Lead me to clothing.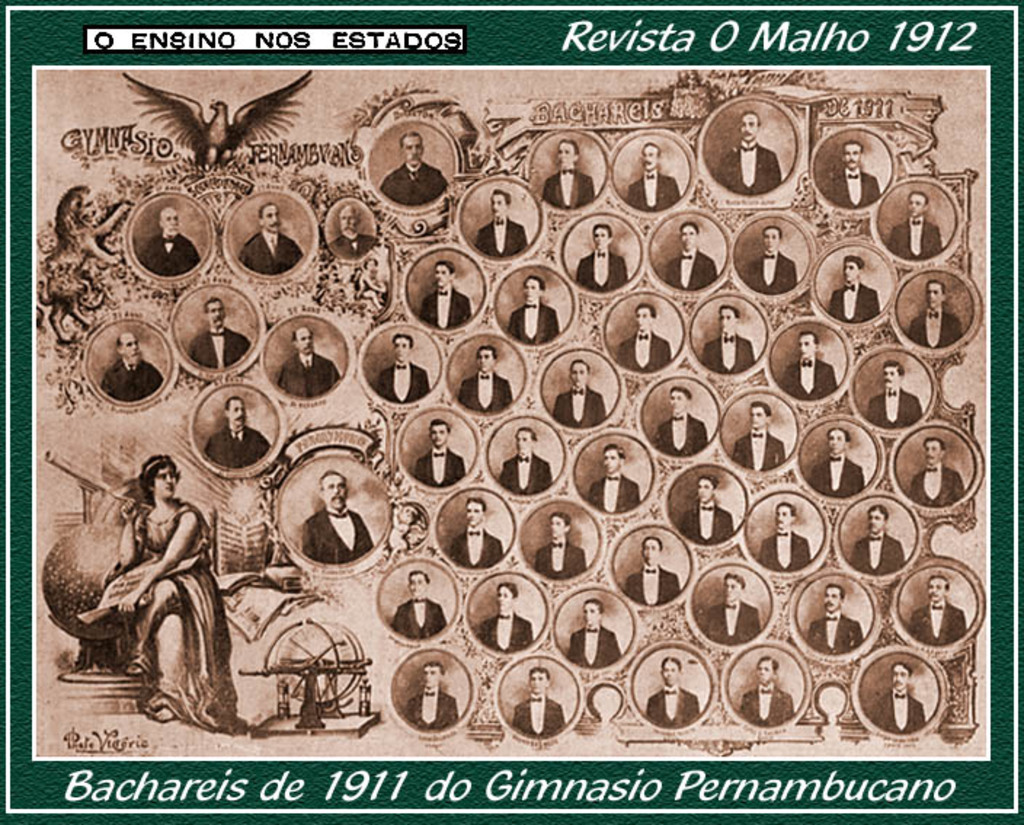
Lead to region(239, 230, 305, 274).
